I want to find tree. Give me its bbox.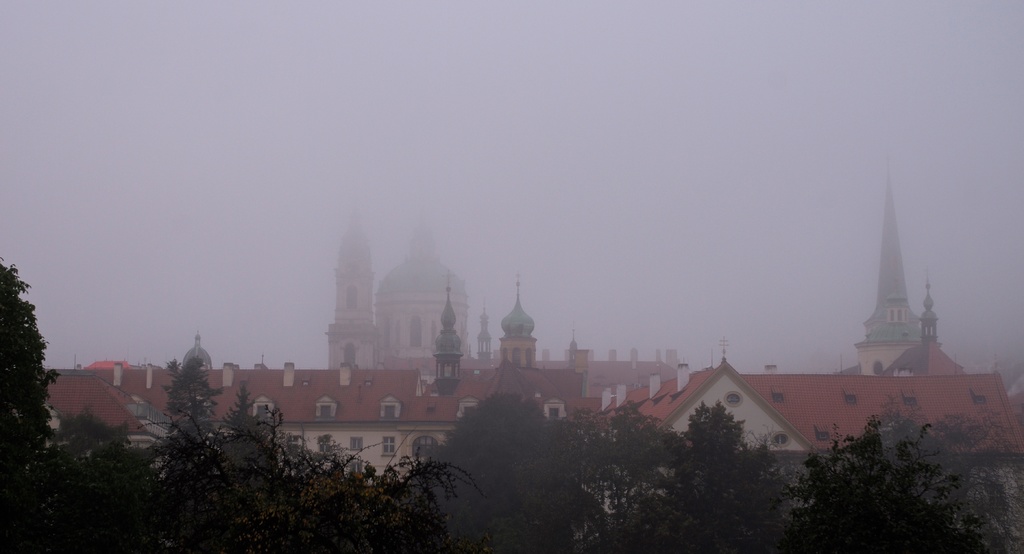
276/350/407/553.
